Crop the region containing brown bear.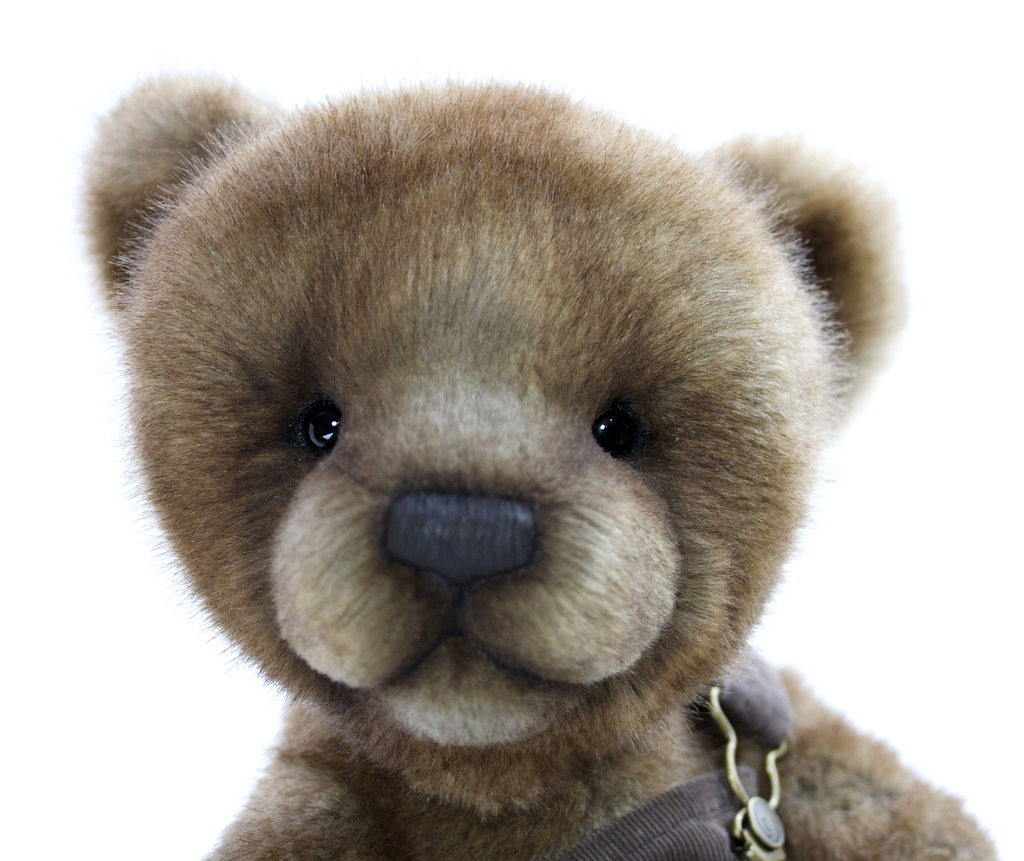
Crop region: x1=75 y1=54 x2=992 y2=860.
